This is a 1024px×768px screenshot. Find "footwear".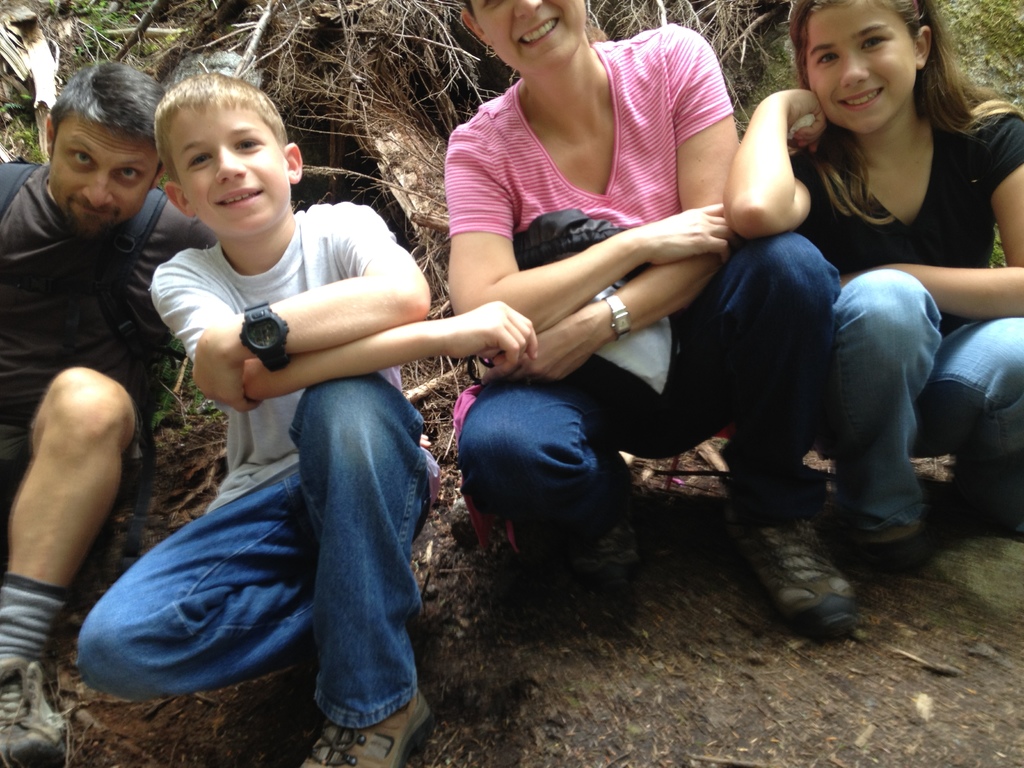
Bounding box: detection(564, 508, 639, 600).
